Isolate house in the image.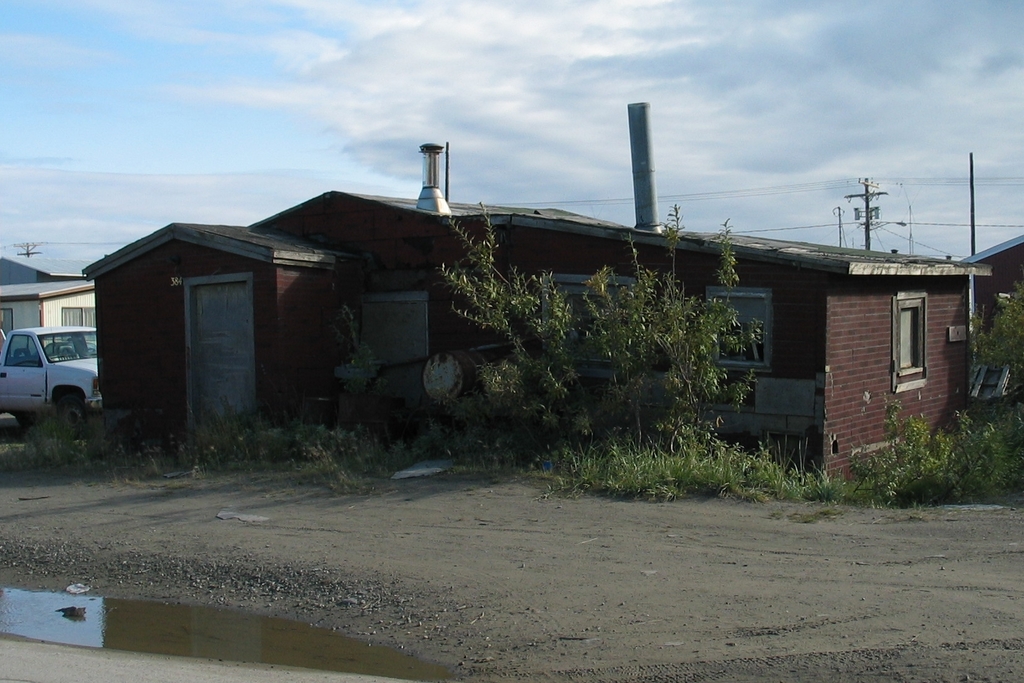
Isolated region: crop(0, 275, 95, 347).
